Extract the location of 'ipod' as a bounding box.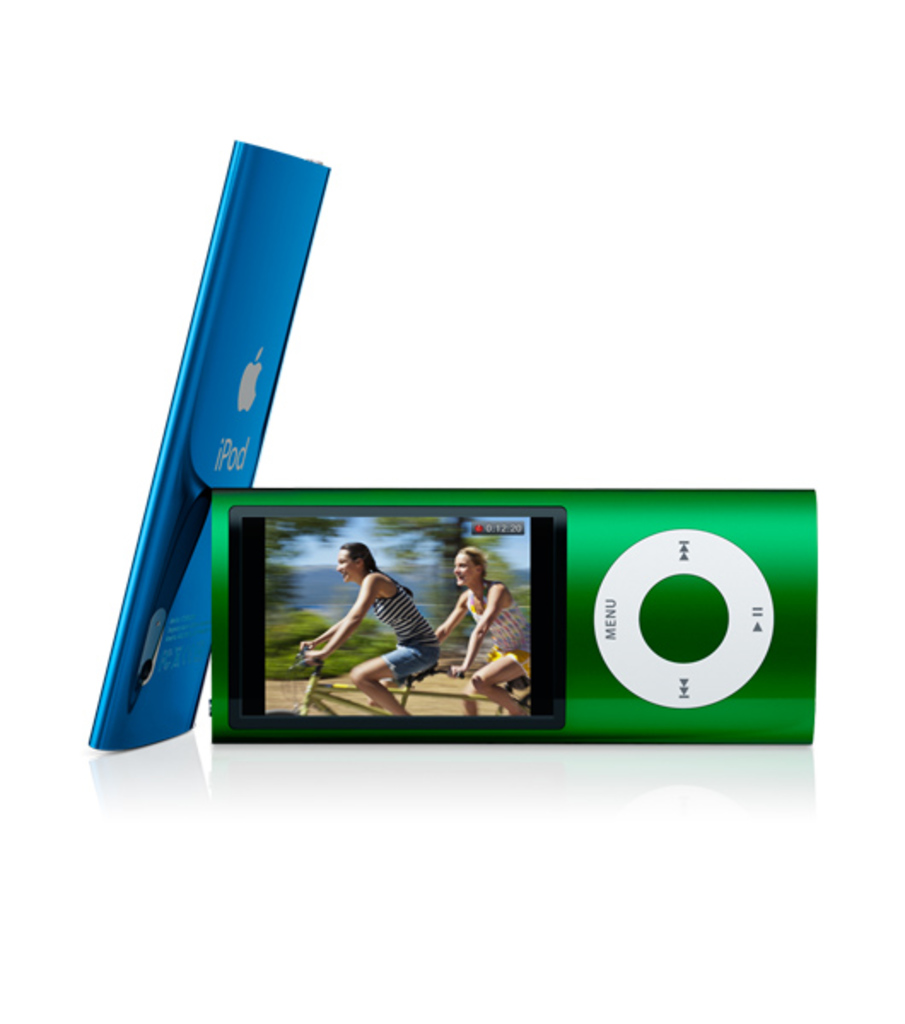
x1=87, y1=137, x2=335, y2=746.
